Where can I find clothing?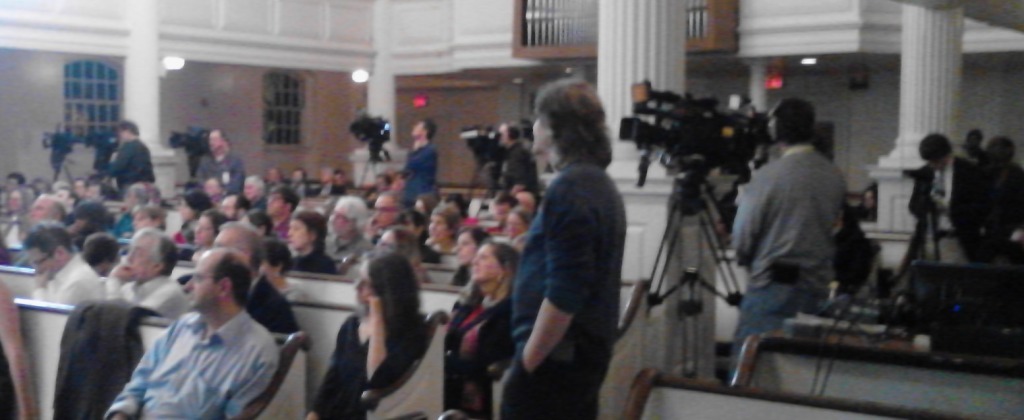
You can find it at region(287, 247, 329, 267).
